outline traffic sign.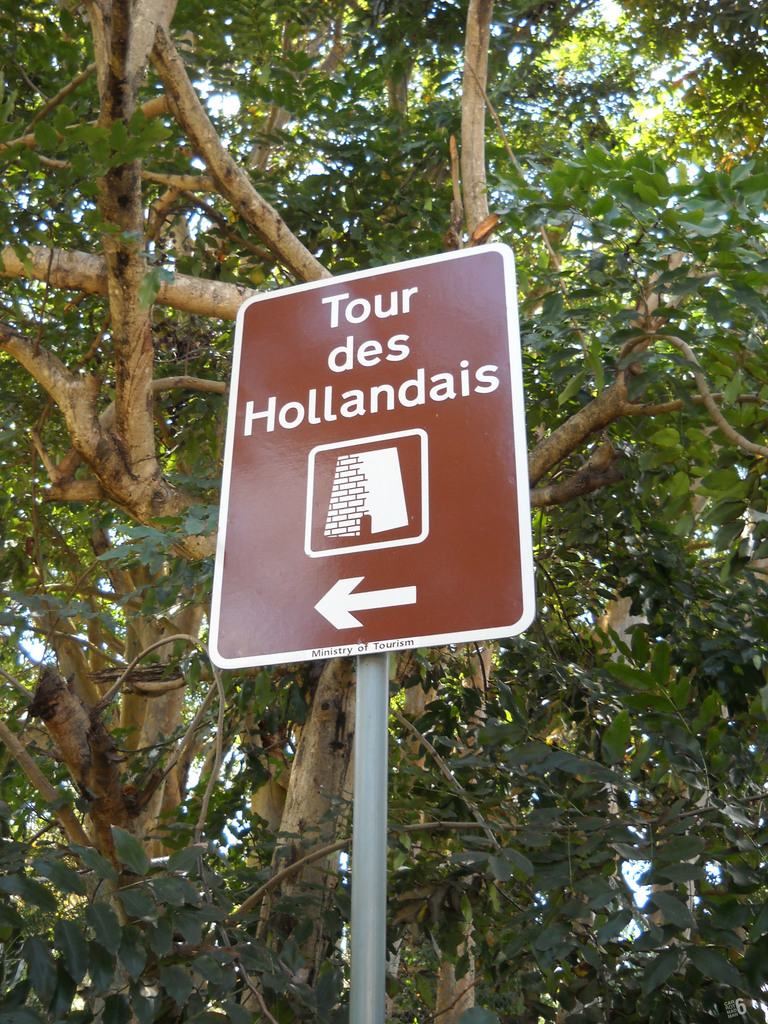
Outline: crop(212, 245, 536, 659).
